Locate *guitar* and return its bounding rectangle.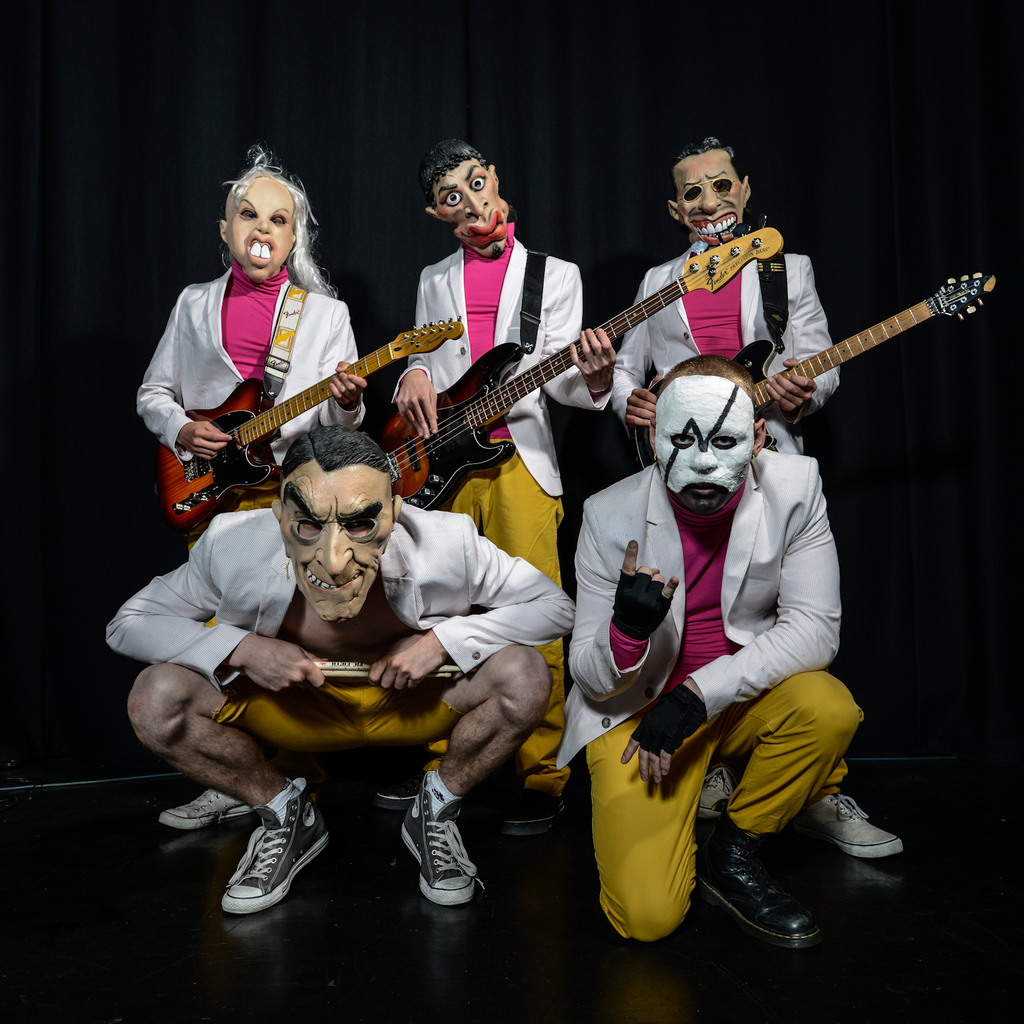
select_region(609, 253, 1016, 496).
